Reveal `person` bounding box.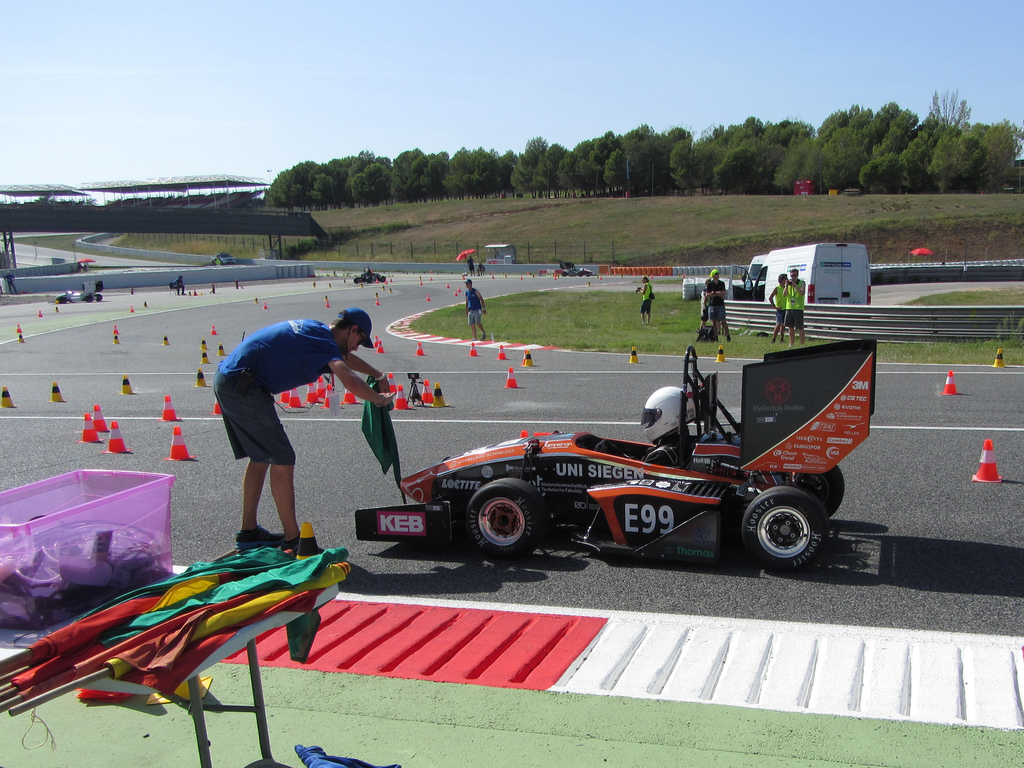
Revealed: crop(210, 308, 395, 548).
